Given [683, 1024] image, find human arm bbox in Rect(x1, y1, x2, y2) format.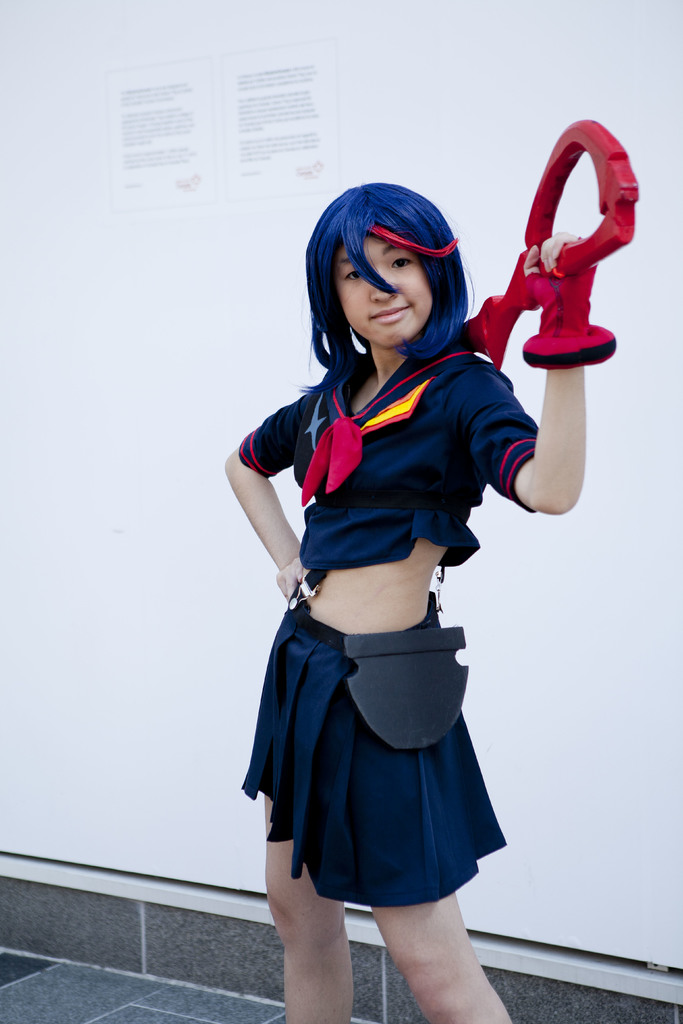
Rect(217, 417, 321, 612).
